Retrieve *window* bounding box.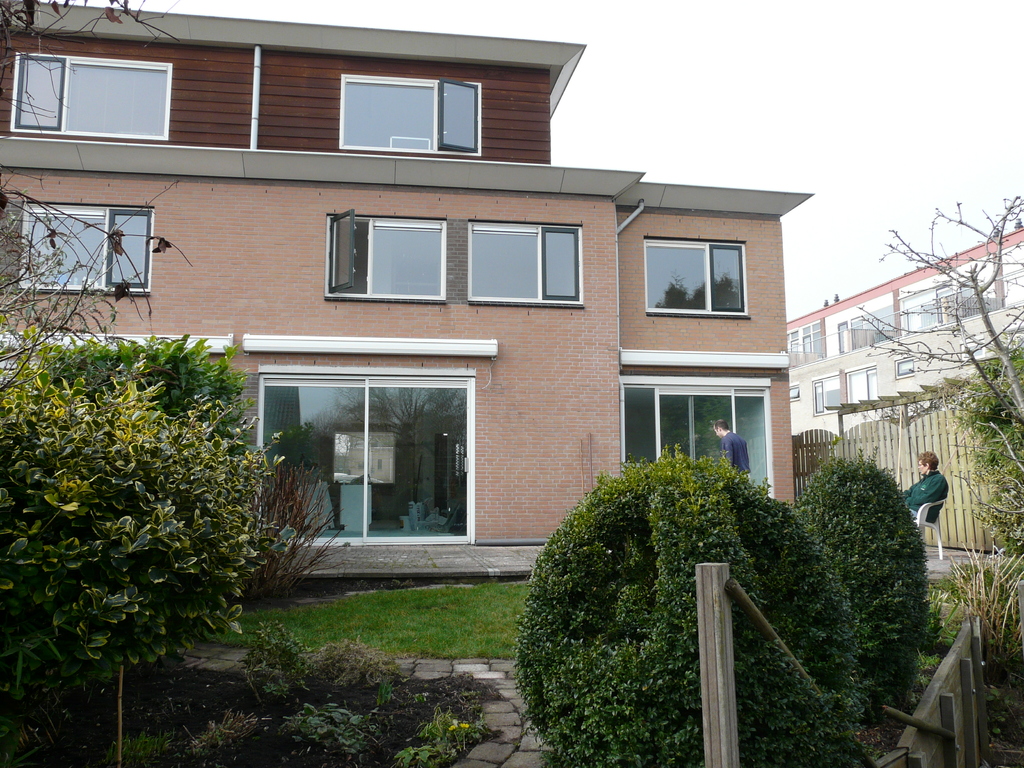
Bounding box: {"left": 895, "top": 357, "right": 920, "bottom": 376}.
